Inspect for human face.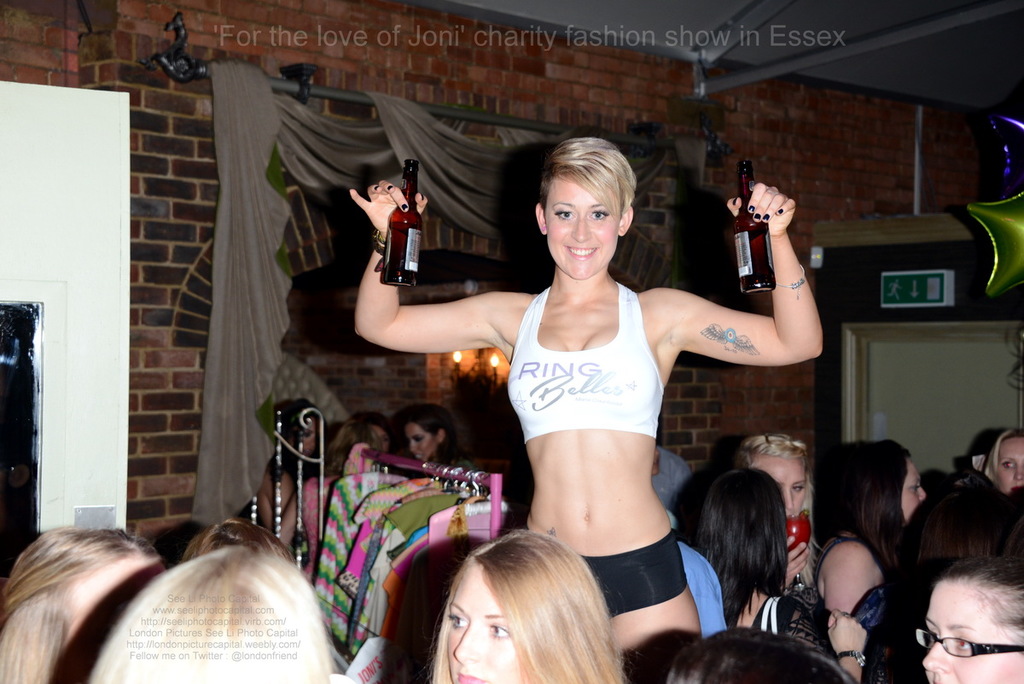
Inspection: {"left": 901, "top": 454, "right": 925, "bottom": 517}.
